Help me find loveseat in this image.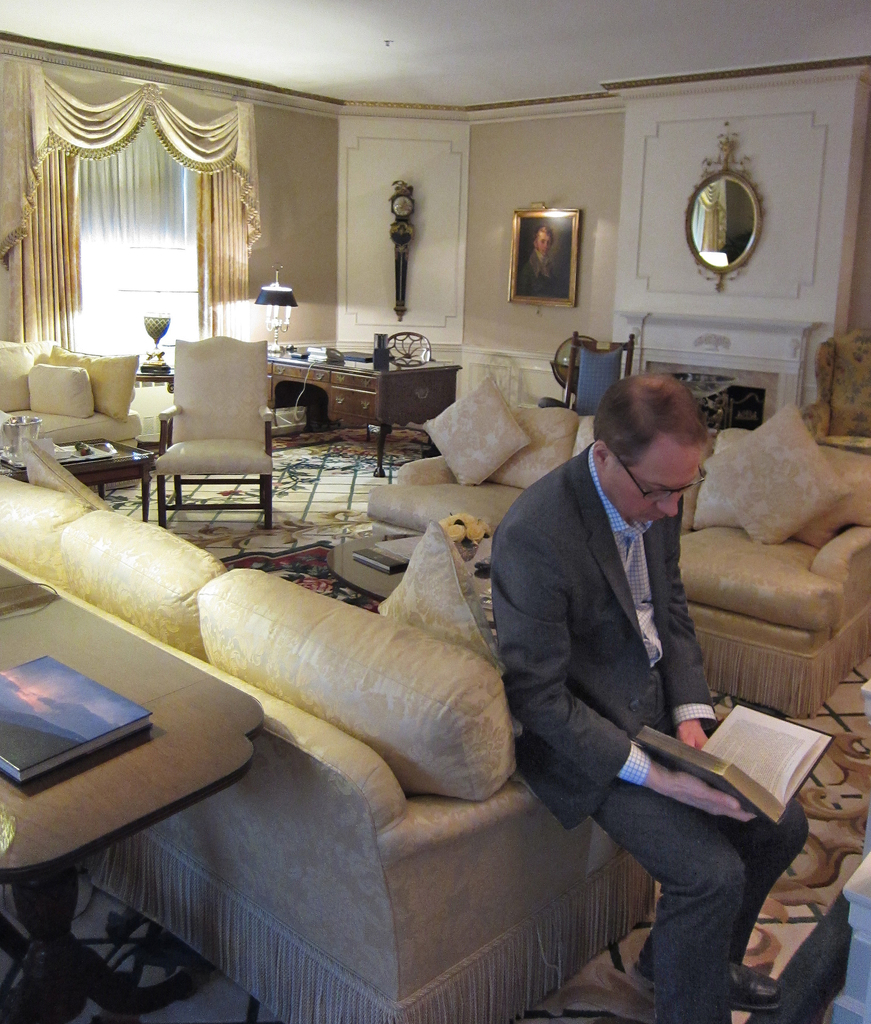
Found it: {"x1": 0, "y1": 334, "x2": 143, "y2": 489}.
